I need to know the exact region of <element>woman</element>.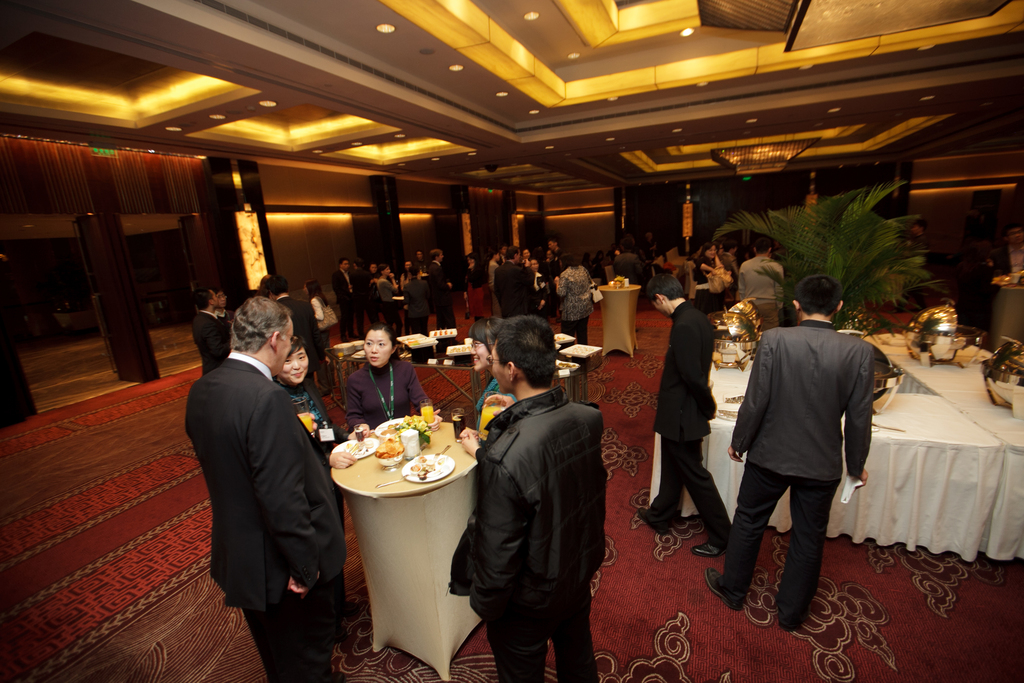
Region: pyautogui.locateOnScreen(275, 336, 358, 645).
